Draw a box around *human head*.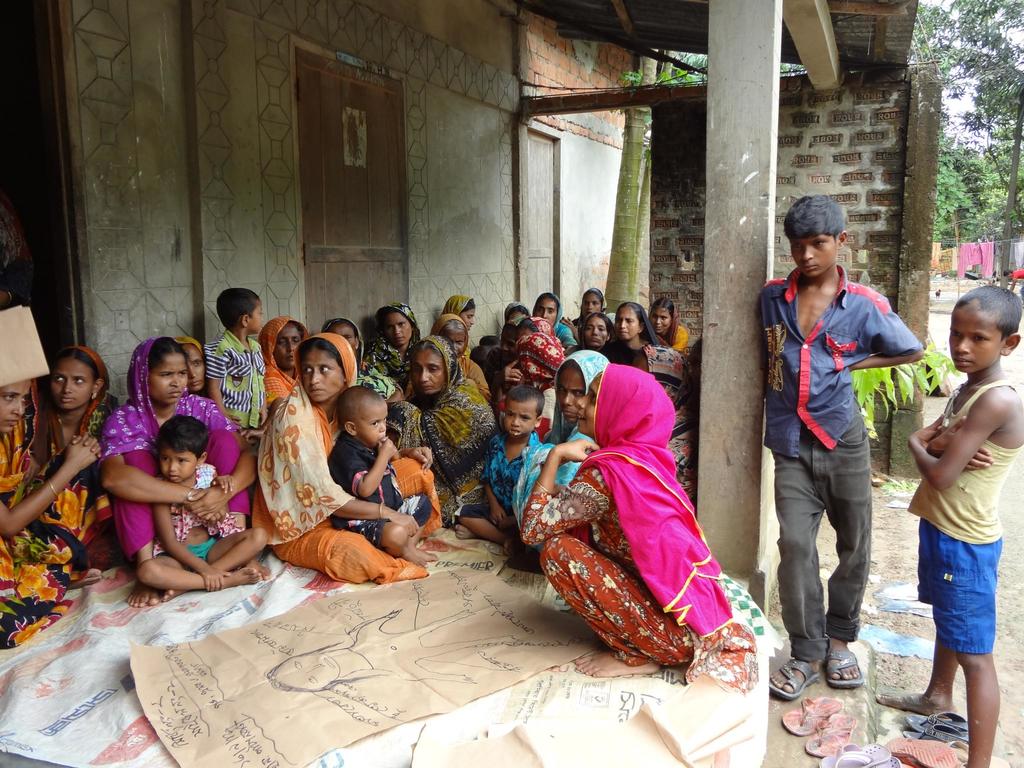
<box>531,292,560,321</box>.
